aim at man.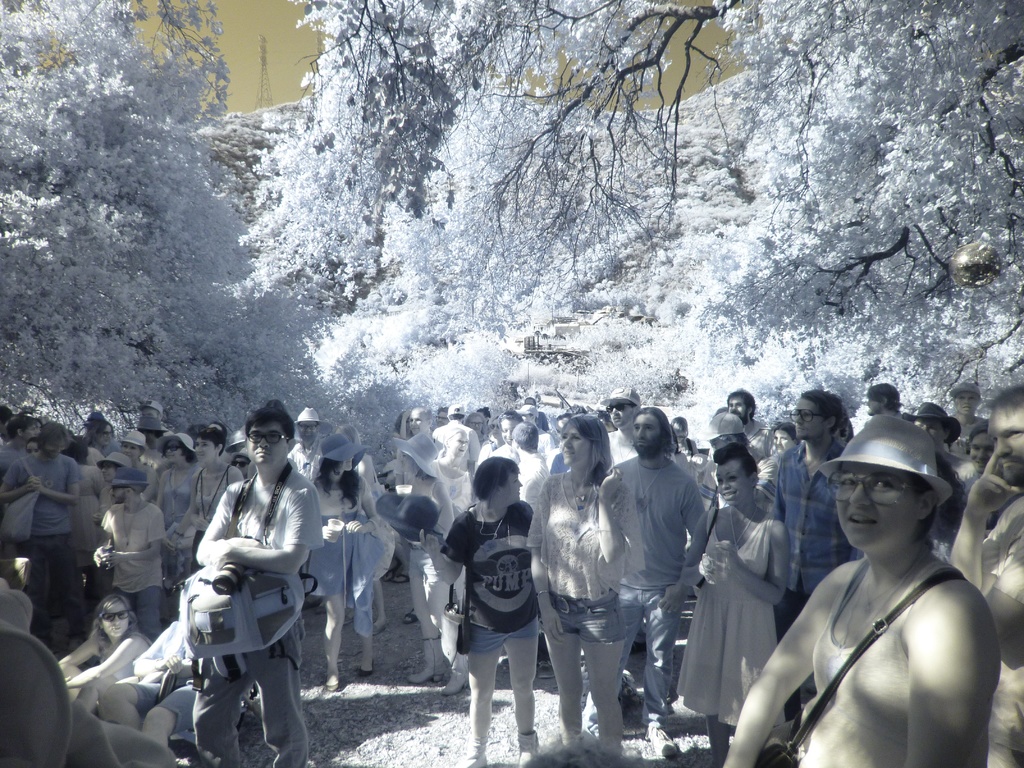
Aimed at (left=0, top=426, right=88, bottom=651).
